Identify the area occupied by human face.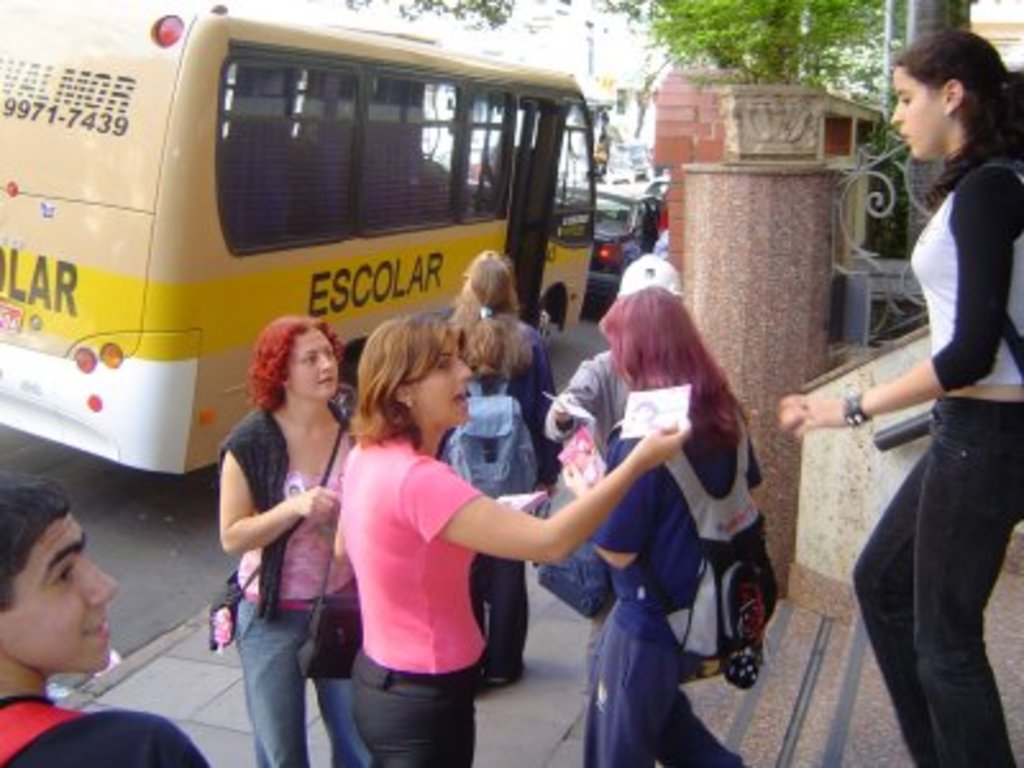
Area: rect(412, 338, 474, 428).
